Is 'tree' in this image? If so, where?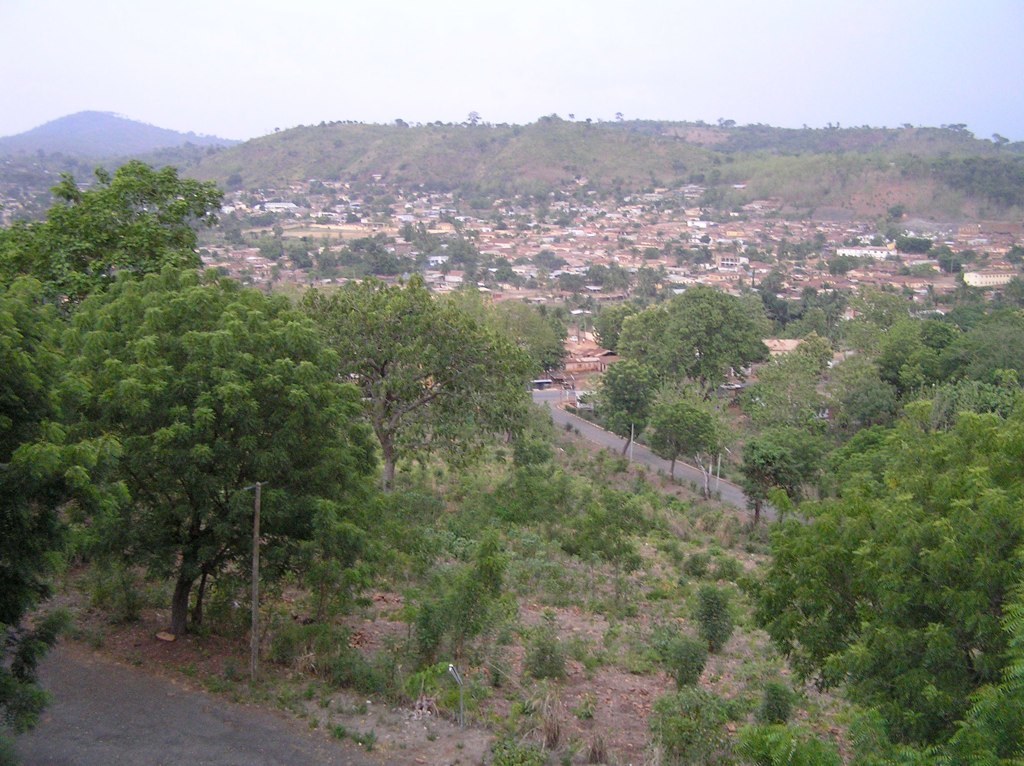
Yes, at bbox(589, 351, 666, 461).
